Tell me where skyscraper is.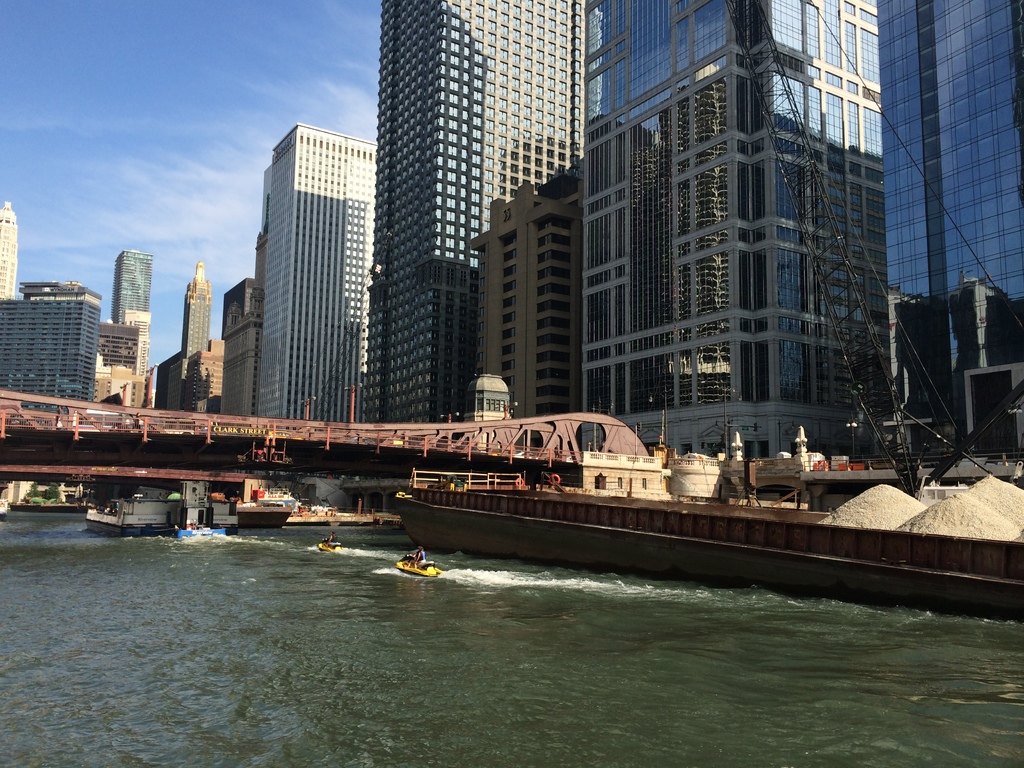
skyscraper is at [566,0,903,465].
